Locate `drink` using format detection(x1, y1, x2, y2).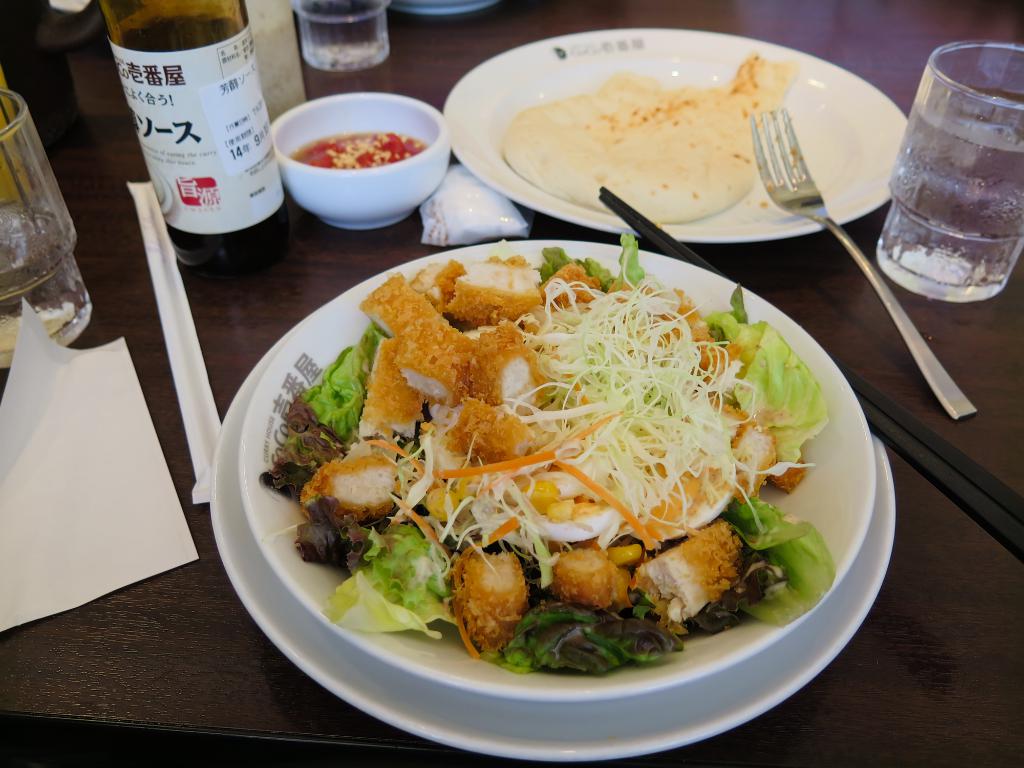
detection(0, 208, 96, 371).
